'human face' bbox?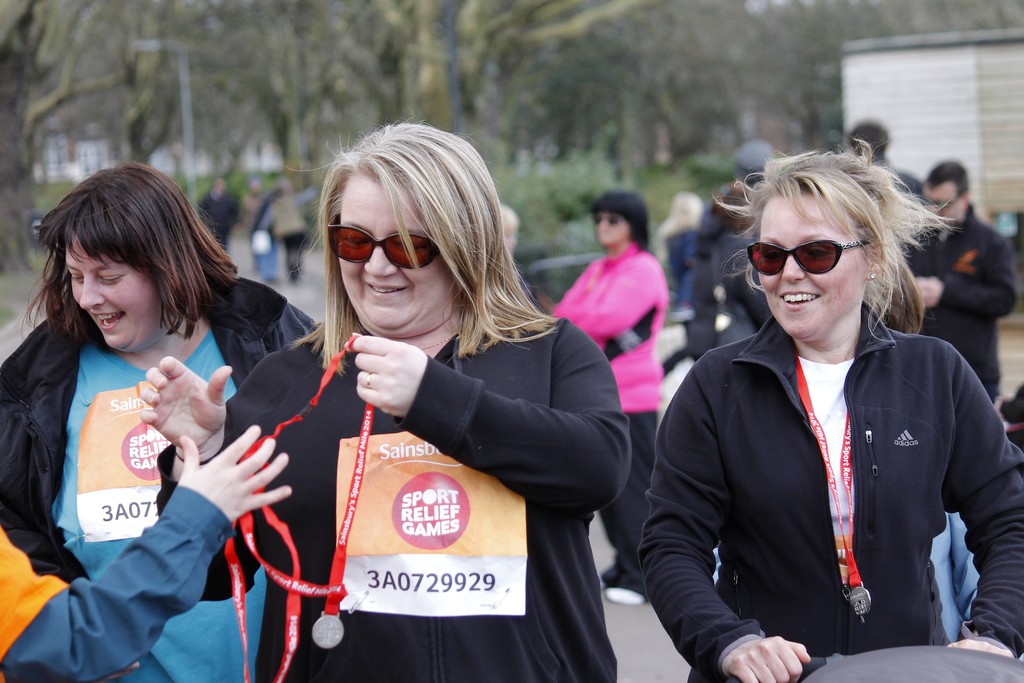
(599, 214, 627, 244)
